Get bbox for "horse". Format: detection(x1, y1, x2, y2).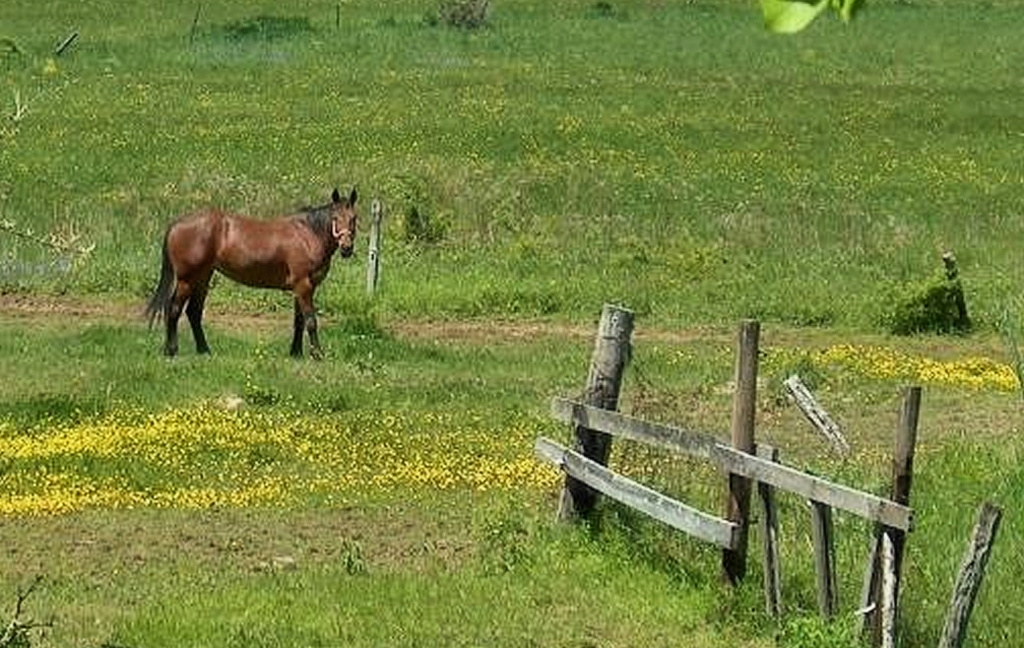
detection(138, 181, 356, 364).
